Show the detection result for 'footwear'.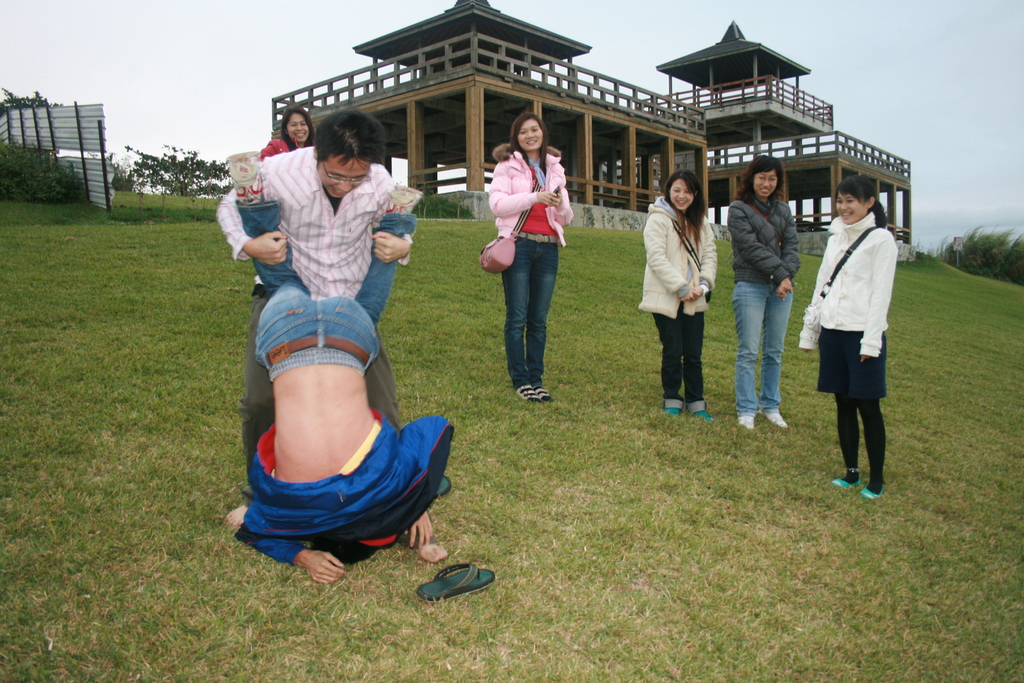
{"left": 416, "top": 559, "right": 497, "bottom": 605}.
